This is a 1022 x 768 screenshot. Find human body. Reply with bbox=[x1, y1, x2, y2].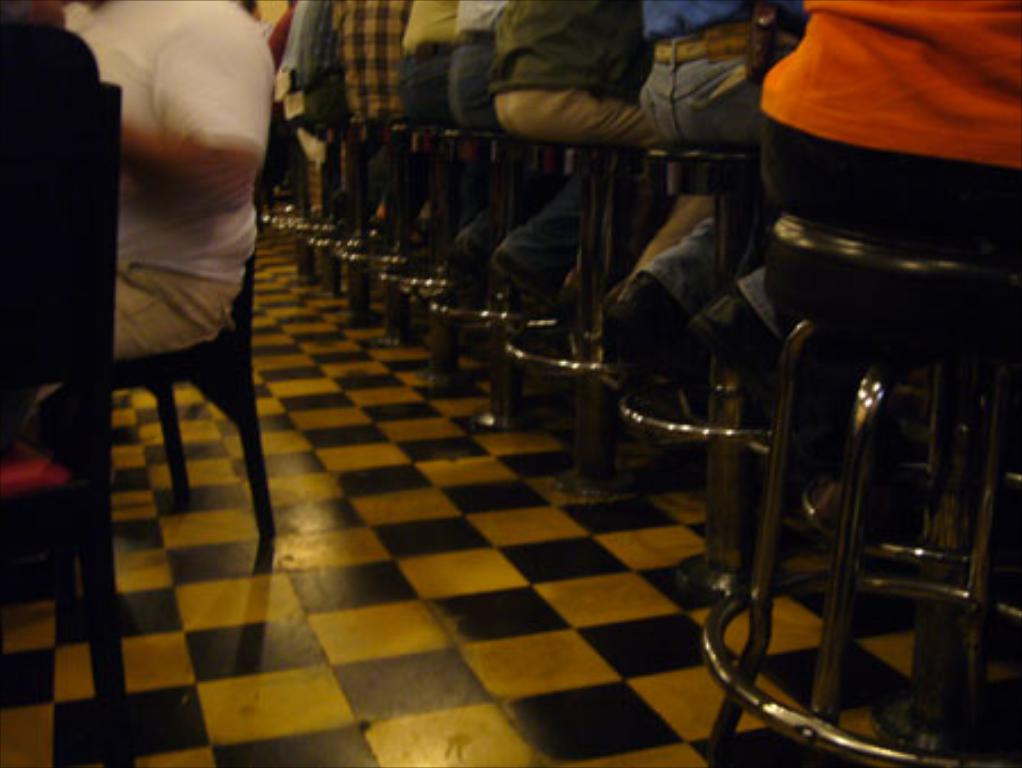
bbox=[0, 0, 273, 493].
